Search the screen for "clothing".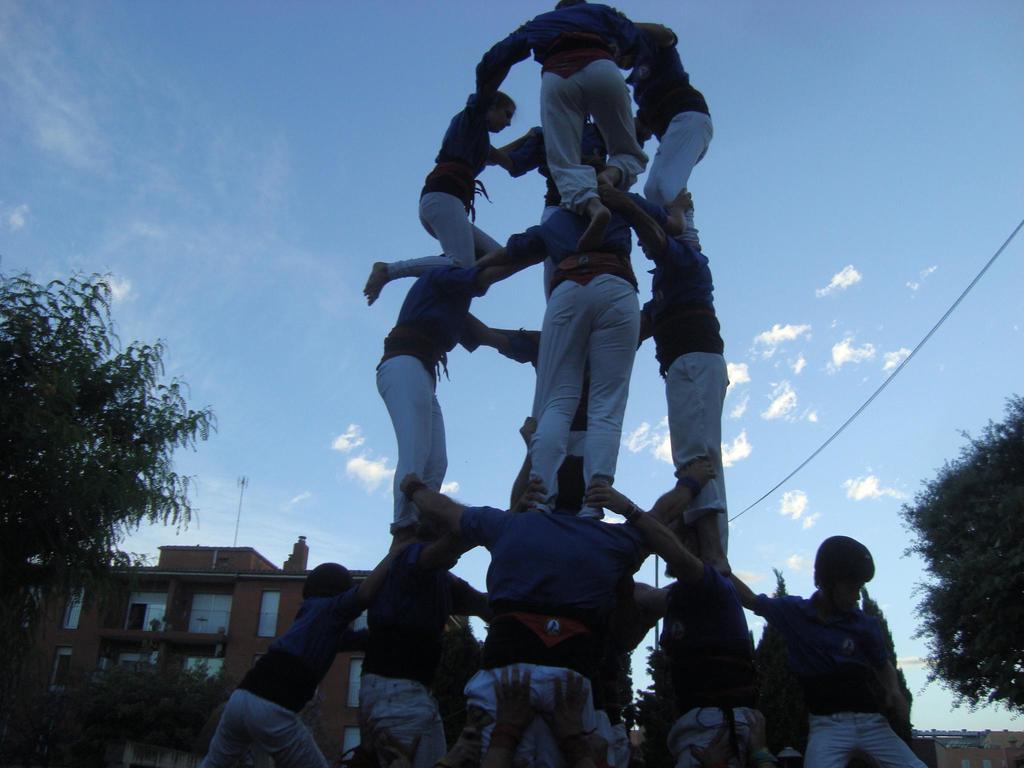
Found at bbox(349, 561, 487, 762).
